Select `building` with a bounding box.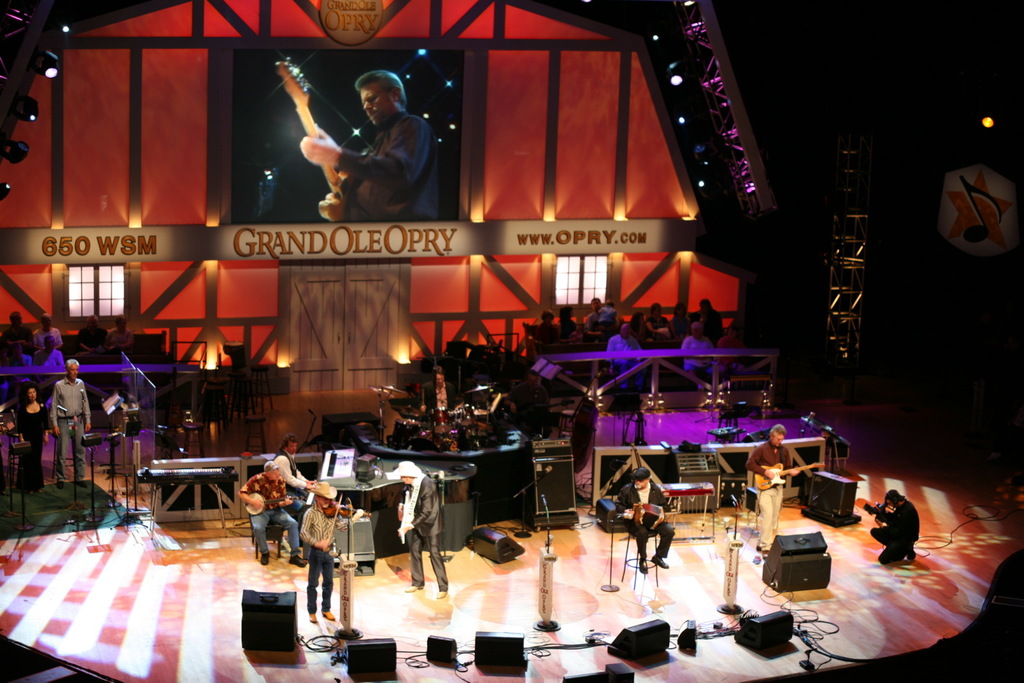
bbox=[0, 0, 1023, 682].
